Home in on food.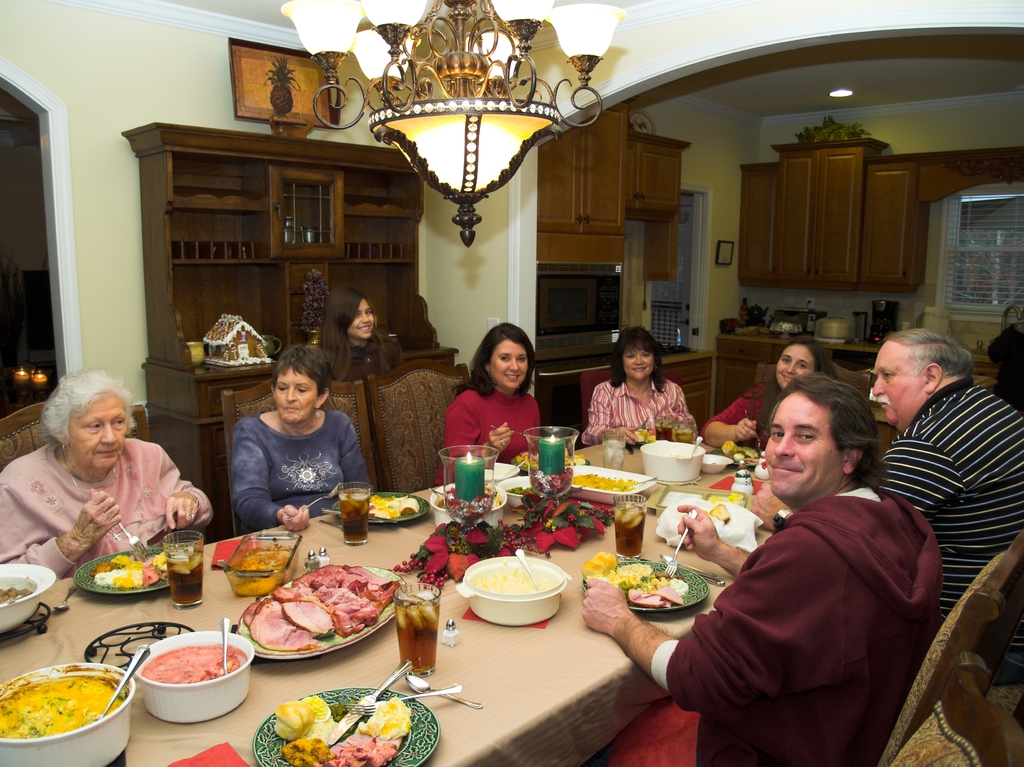
Homed in at region(616, 496, 643, 529).
